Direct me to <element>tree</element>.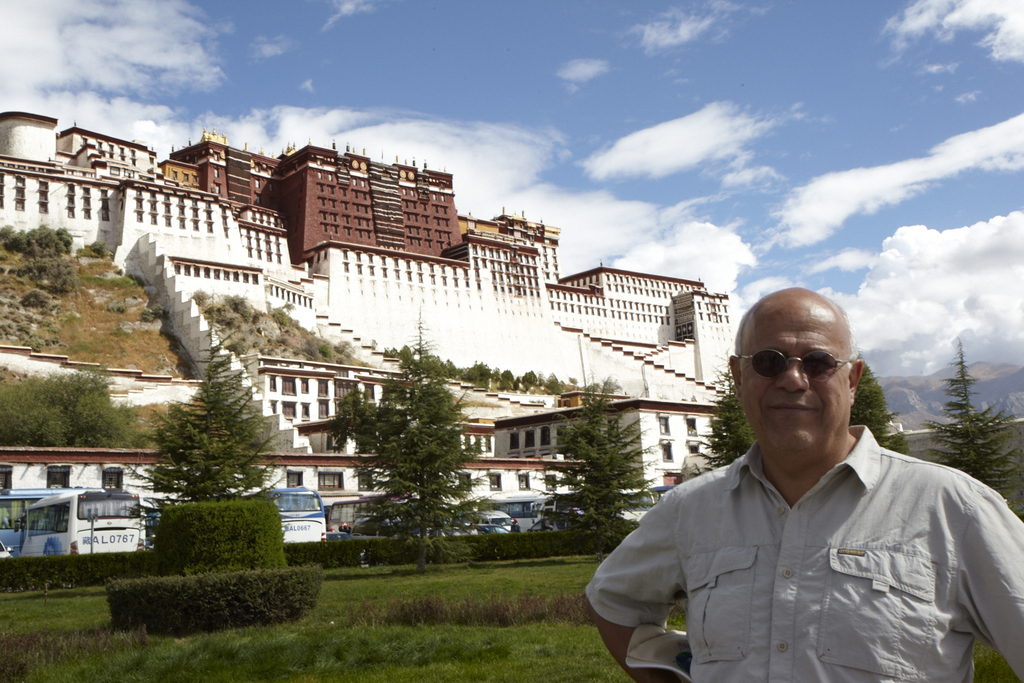
Direction: bbox(691, 381, 744, 471).
